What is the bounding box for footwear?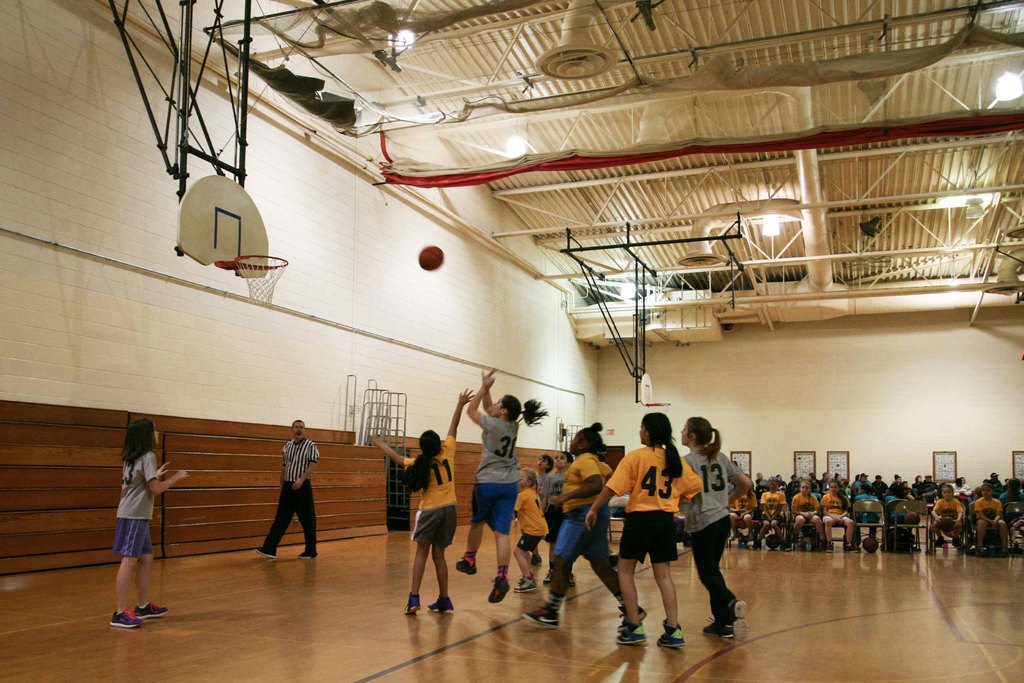
l=737, t=532, r=742, b=548.
